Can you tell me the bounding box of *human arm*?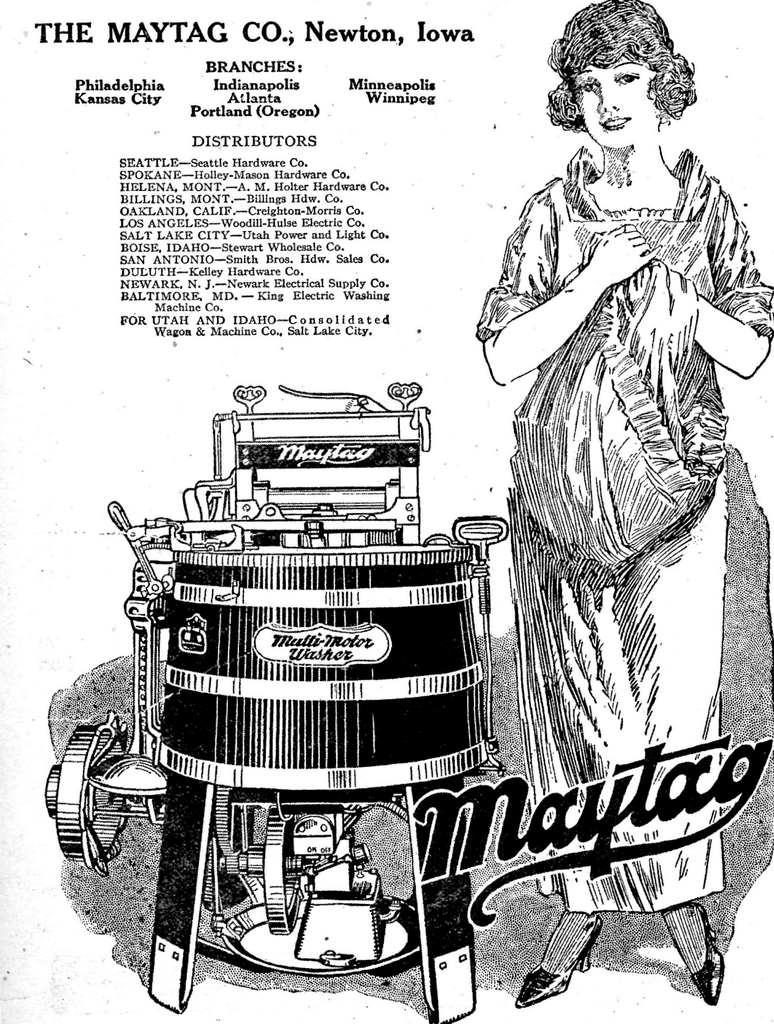
rect(487, 189, 661, 407).
